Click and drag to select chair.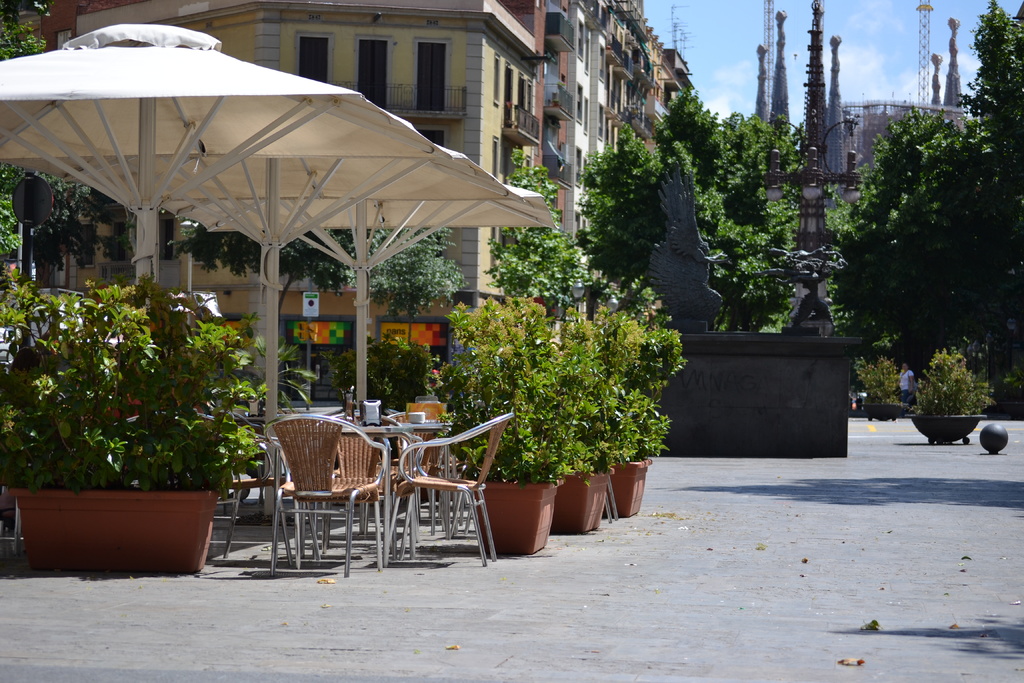
Selection: select_region(380, 409, 513, 562).
